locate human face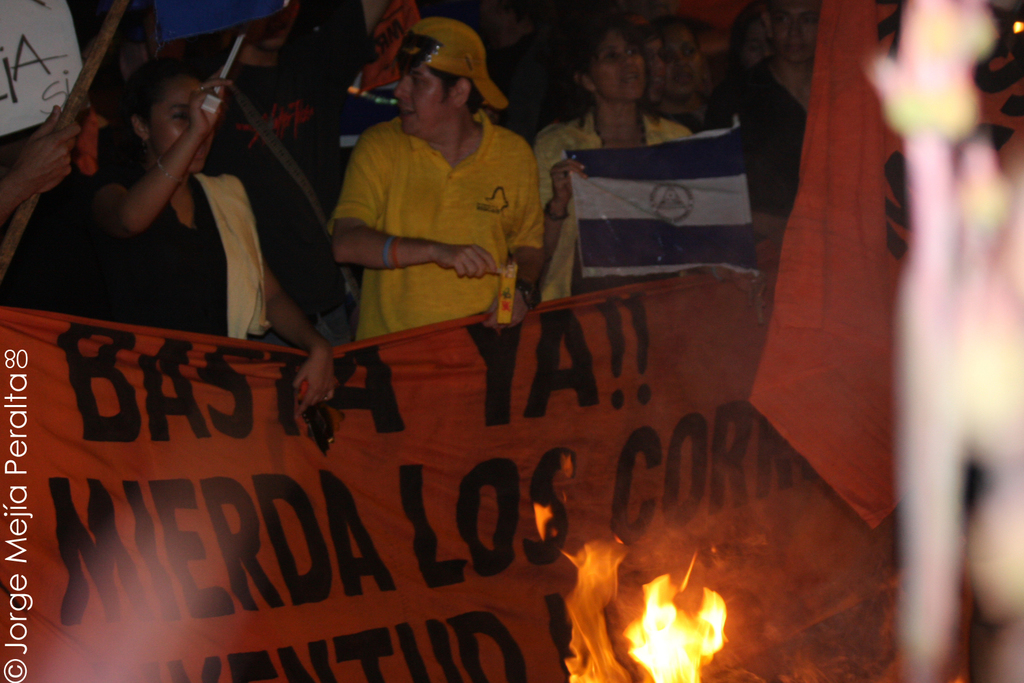
select_region(391, 66, 454, 133)
